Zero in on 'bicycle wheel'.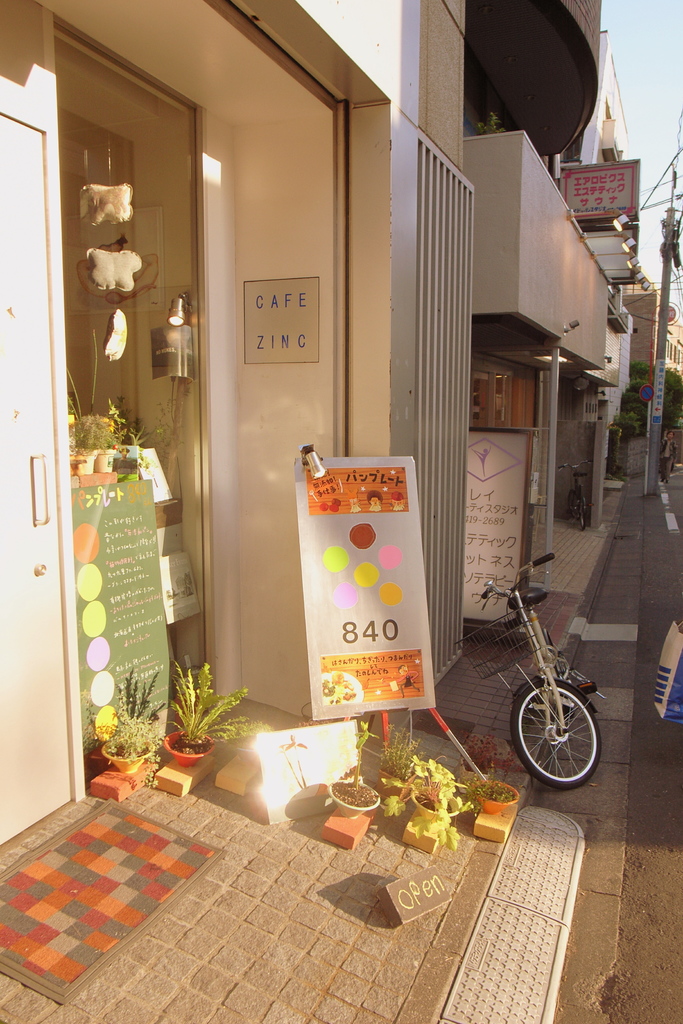
Zeroed in: 522, 660, 613, 797.
